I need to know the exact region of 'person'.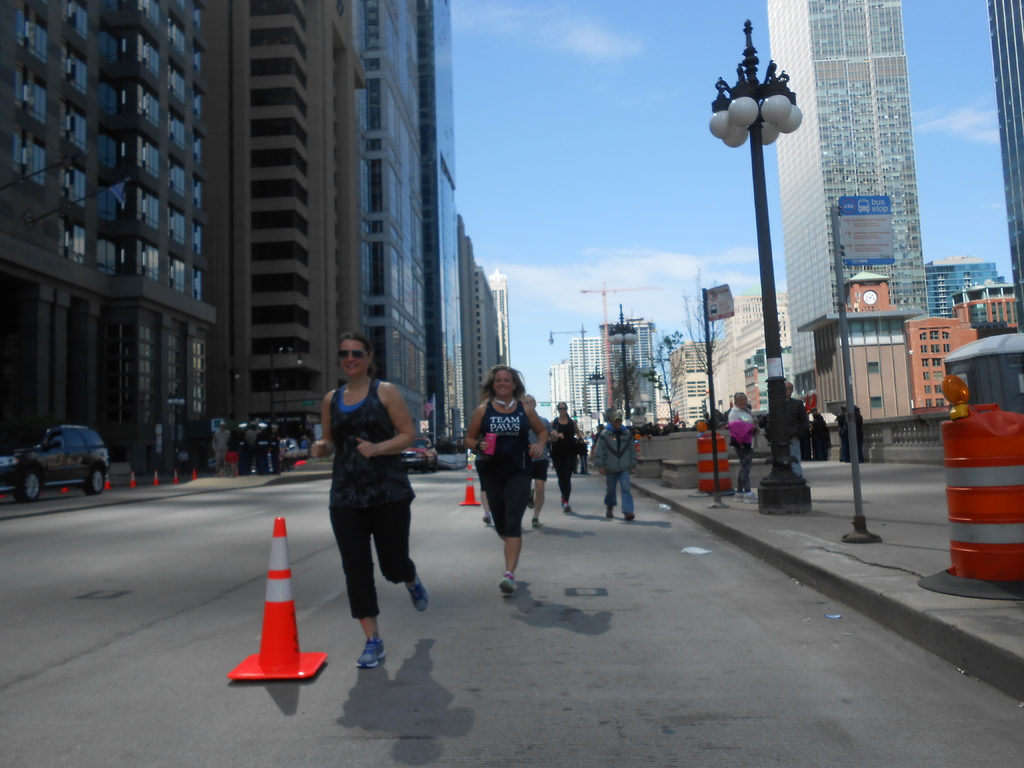
Region: <box>592,412,637,519</box>.
